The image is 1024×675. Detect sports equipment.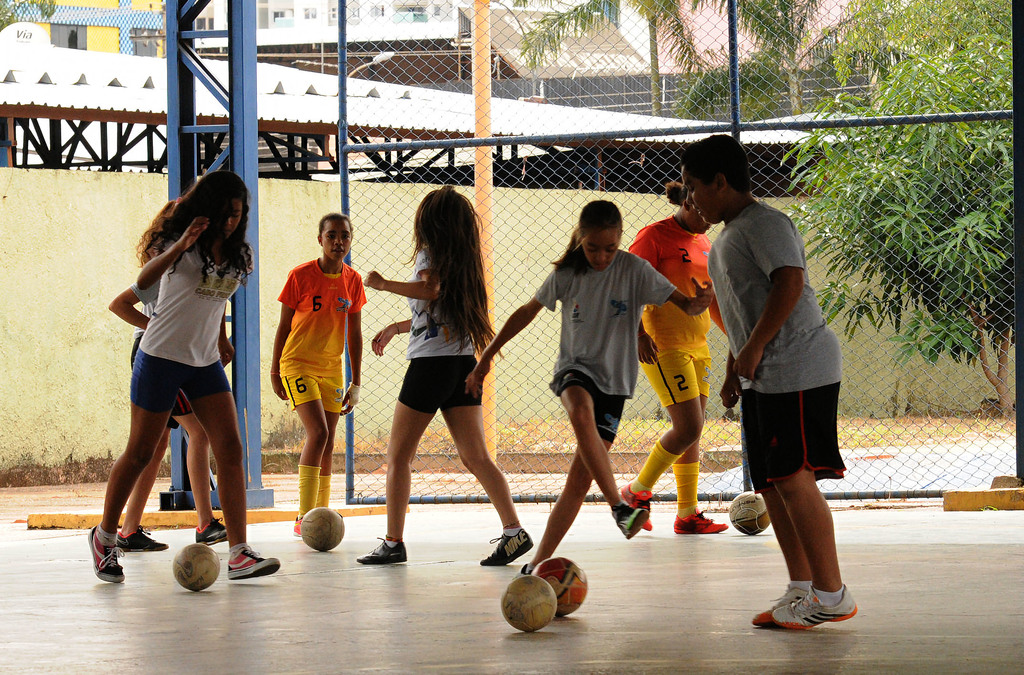
Detection: {"left": 482, "top": 524, "right": 532, "bottom": 565}.
